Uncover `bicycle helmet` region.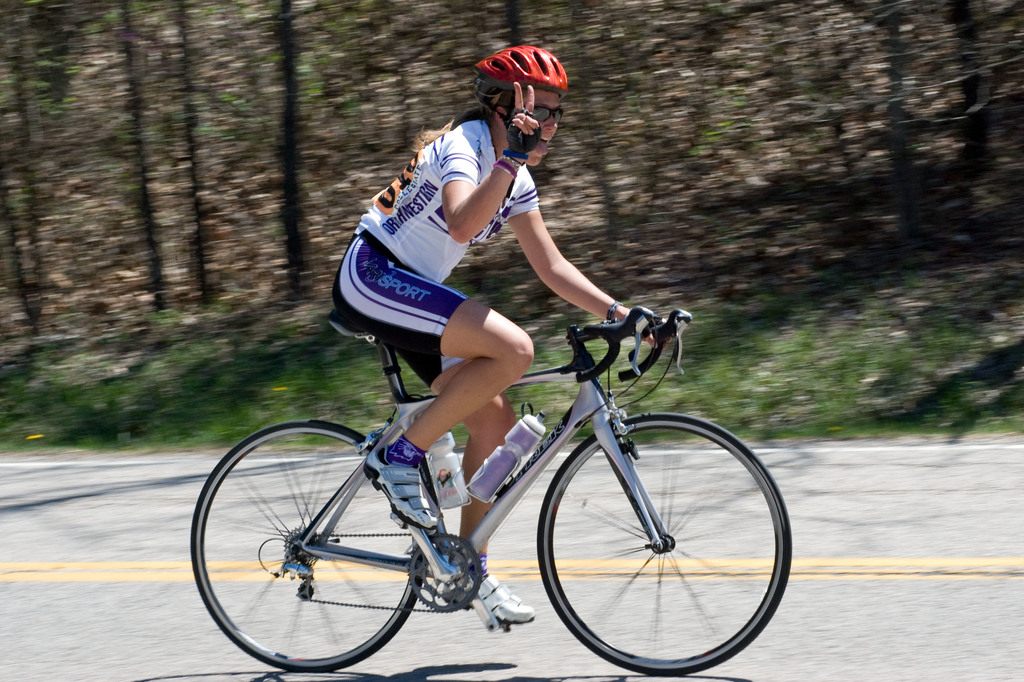
Uncovered: [473, 46, 570, 131].
